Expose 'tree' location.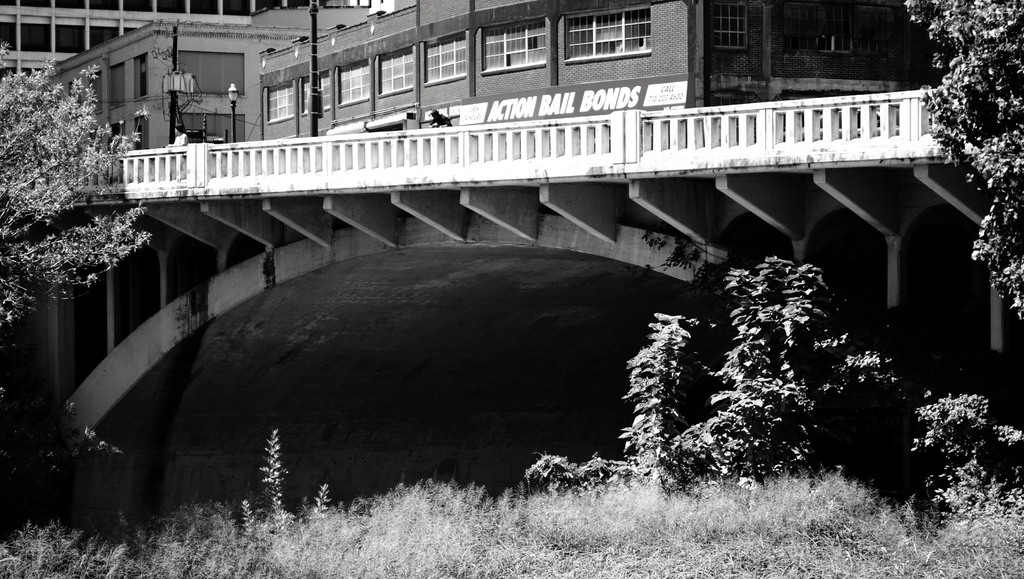
Exposed at {"x1": 894, "y1": 0, "x2": 1023, "y2": 337}.
